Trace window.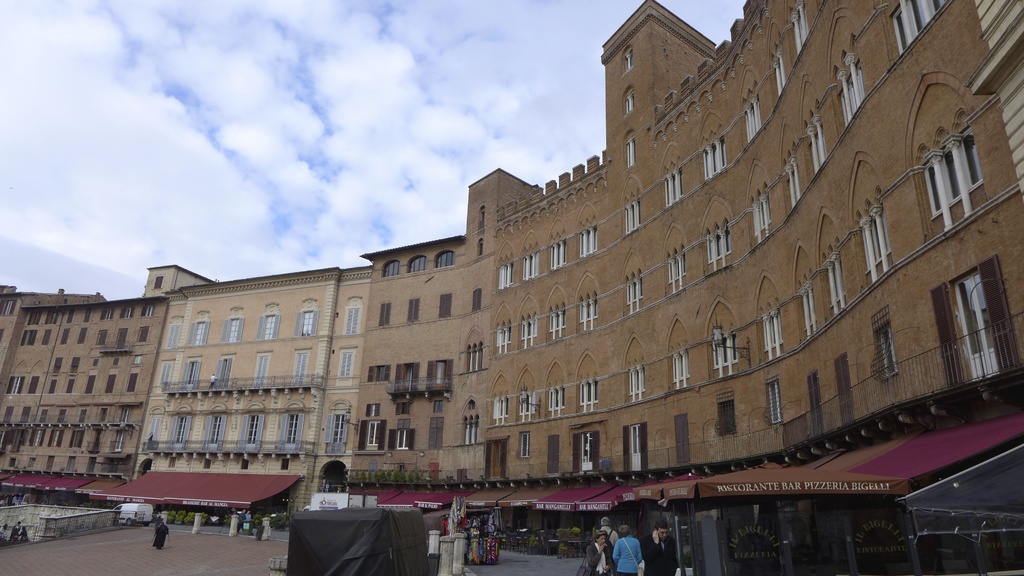
Traced to x1=548 y1=292 x2=572 y2=349.
